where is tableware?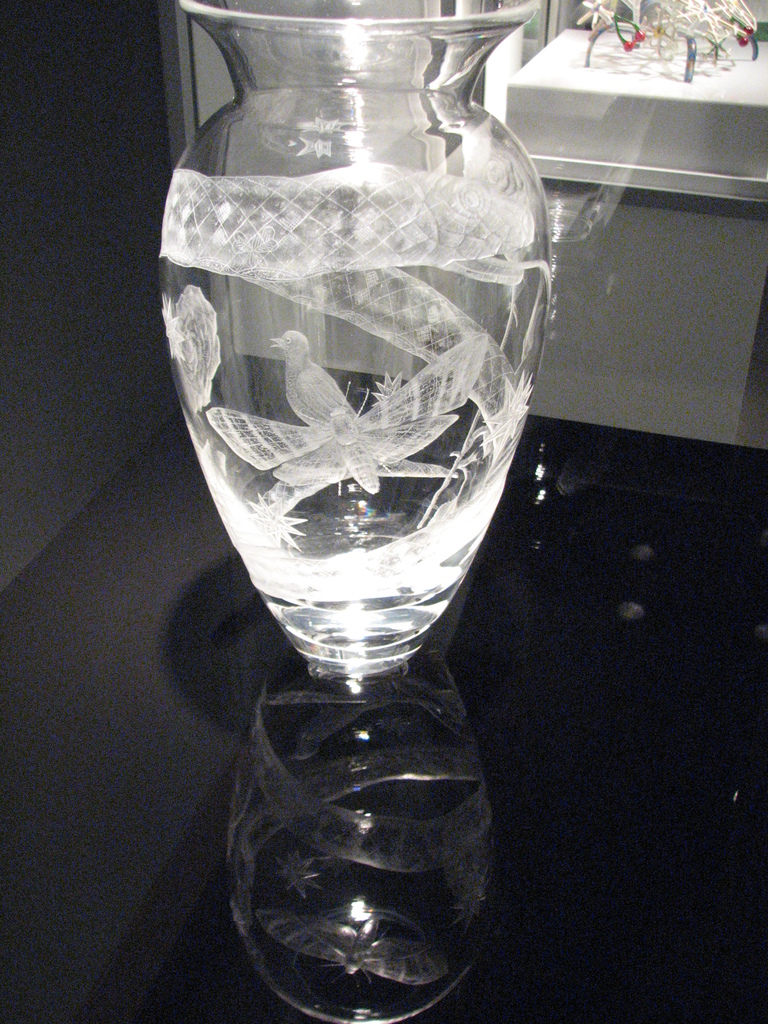
rect(143, 0, 555, 1023).
